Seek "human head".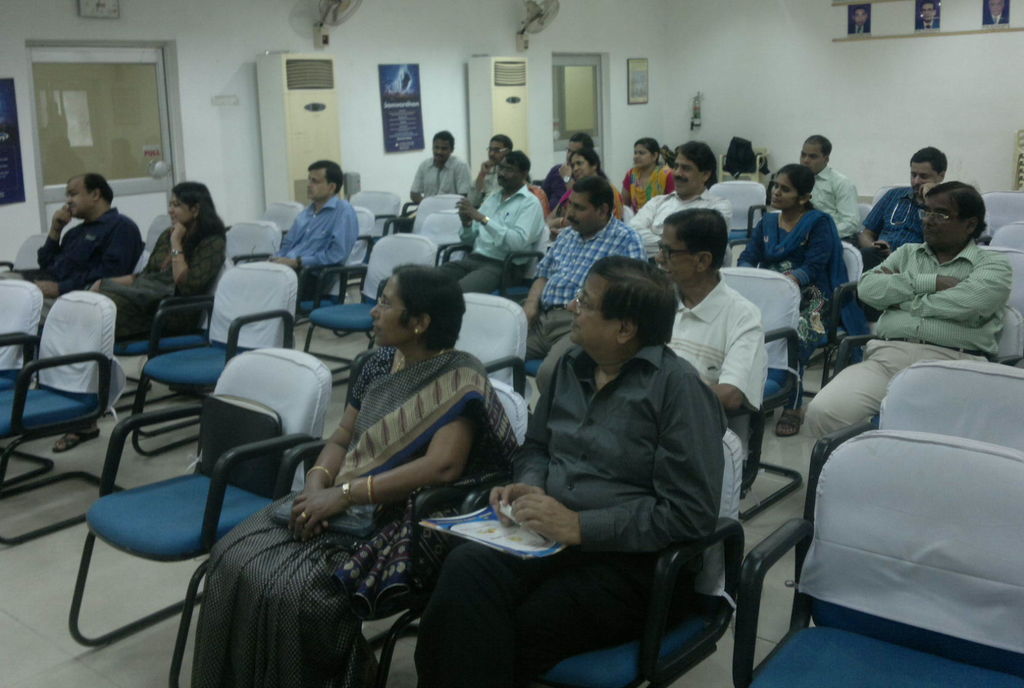
431, 130, 458, 163.
